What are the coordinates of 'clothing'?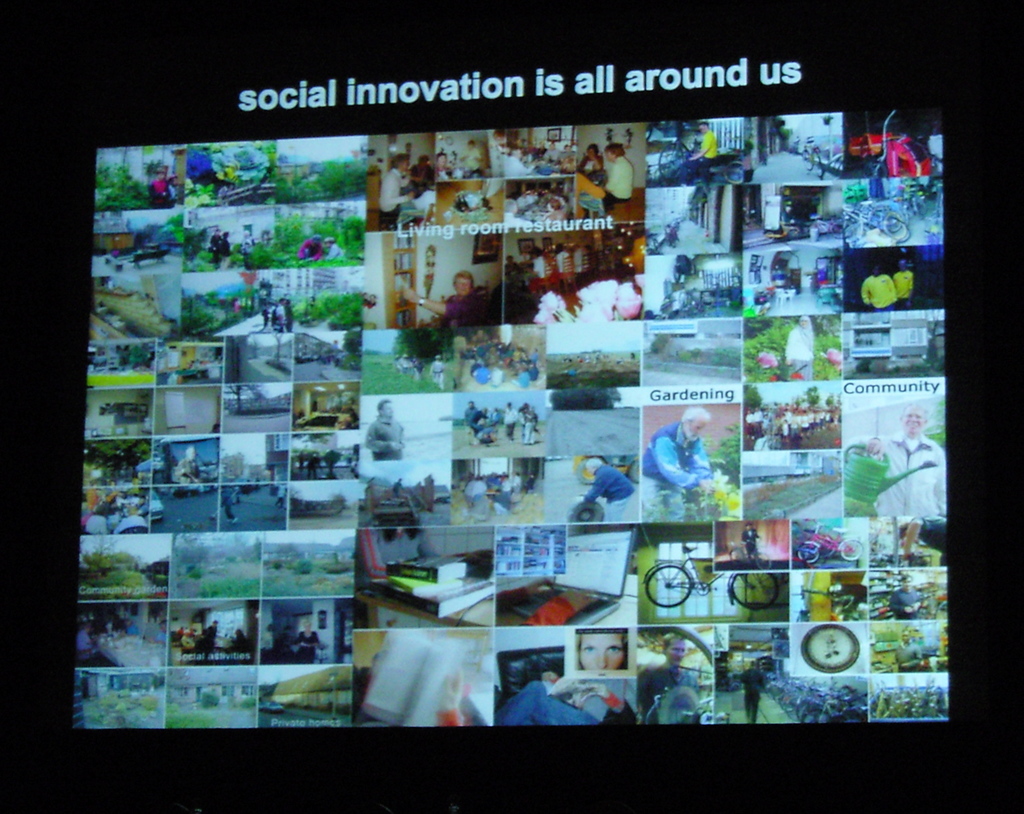
[x1=444, y1=295, x2=484, y2=329].
